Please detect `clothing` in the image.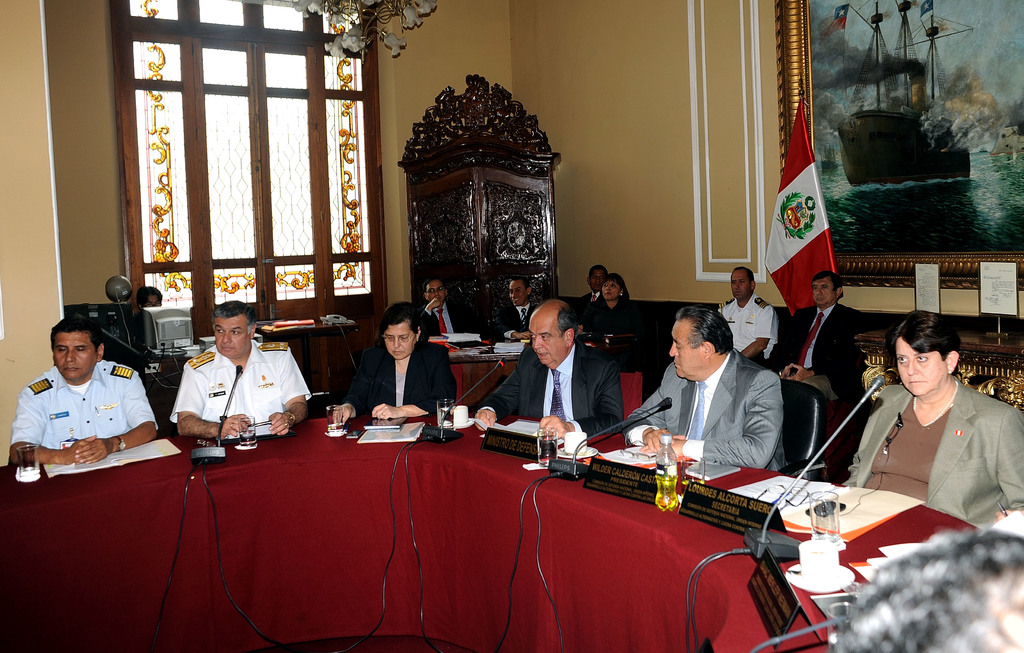
region(584, 302, 633, 329).
